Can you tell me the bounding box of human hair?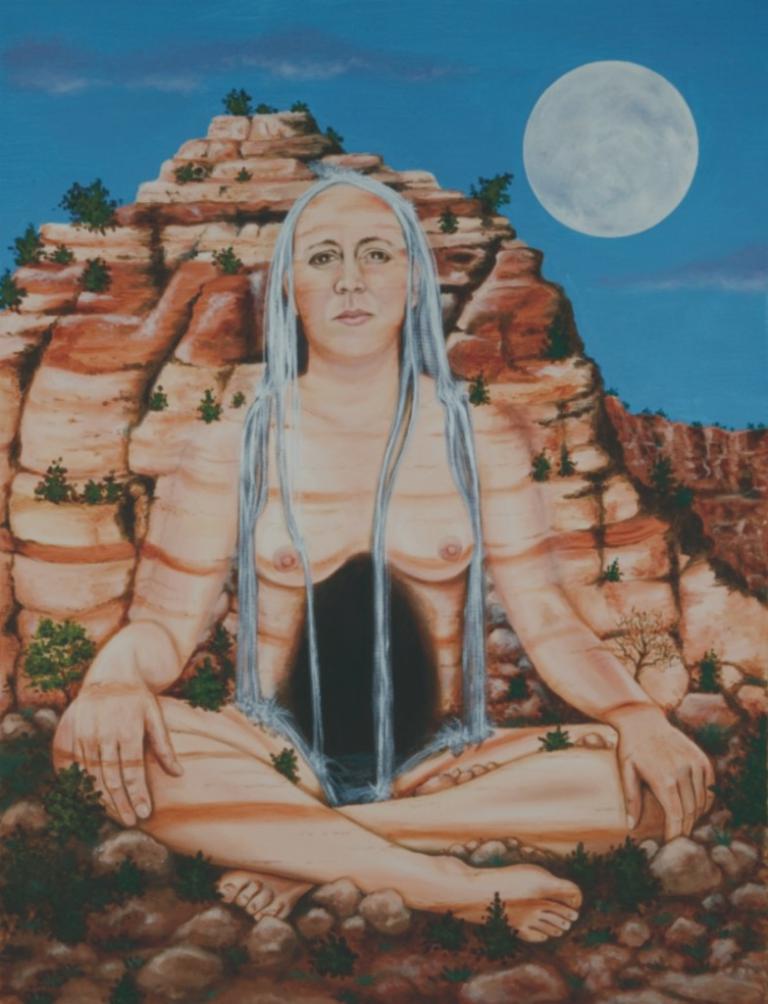
245,182,503,700.
